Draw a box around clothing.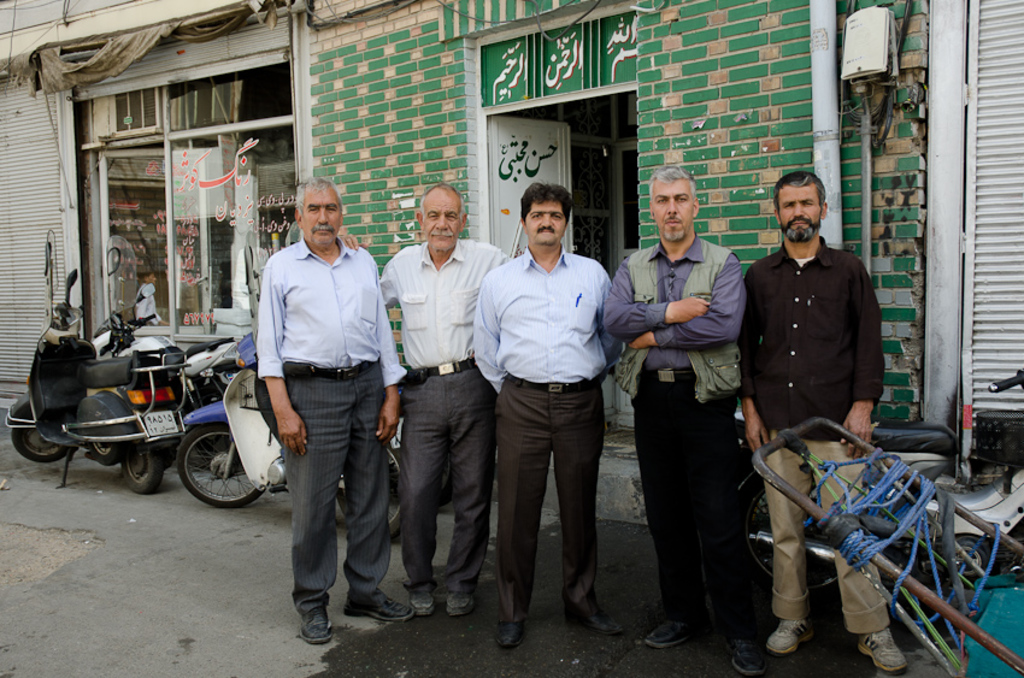
l=472, t=248, r=612, b=626.
